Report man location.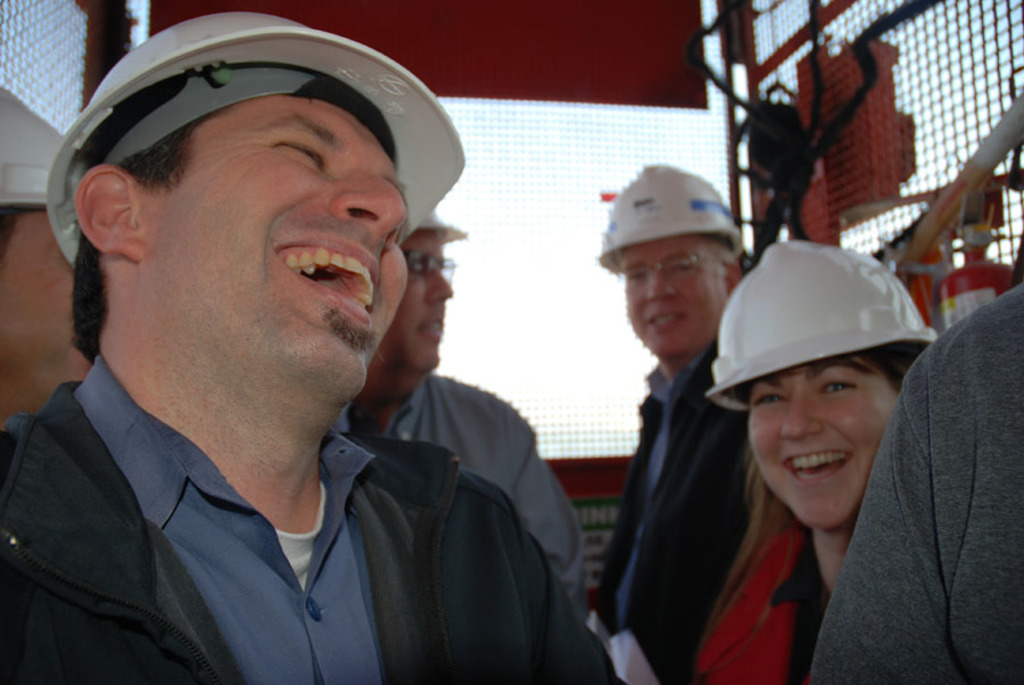
Report: (0,25,614,684).
